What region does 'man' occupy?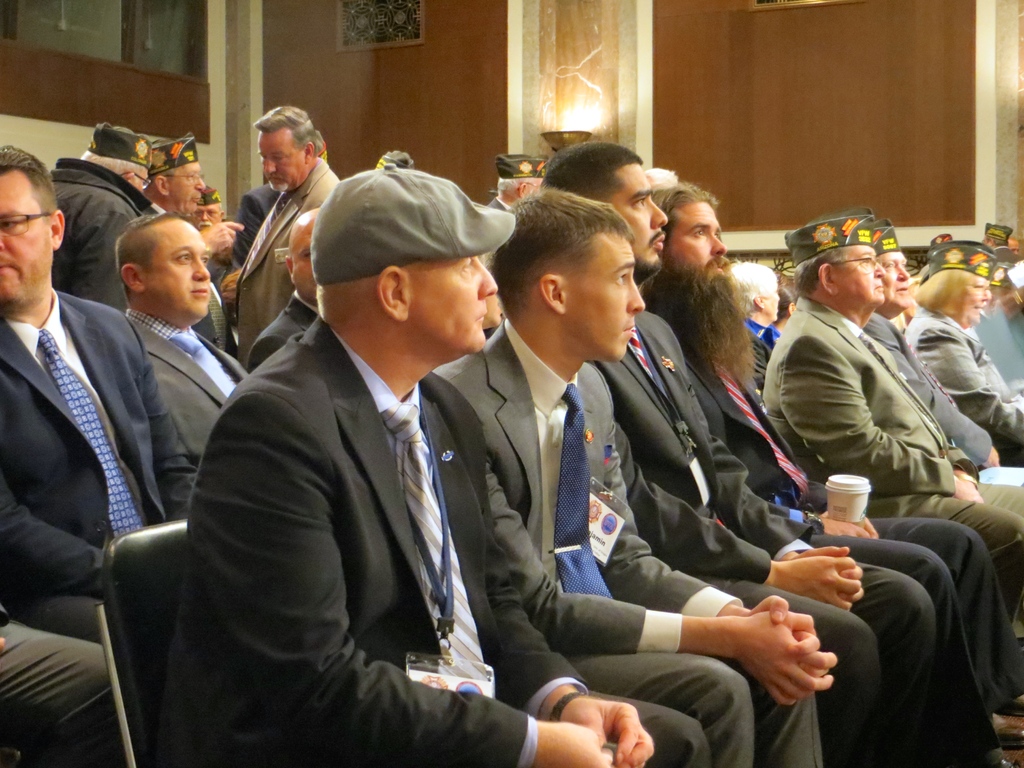
bbox(111, 200, 252, 491).
